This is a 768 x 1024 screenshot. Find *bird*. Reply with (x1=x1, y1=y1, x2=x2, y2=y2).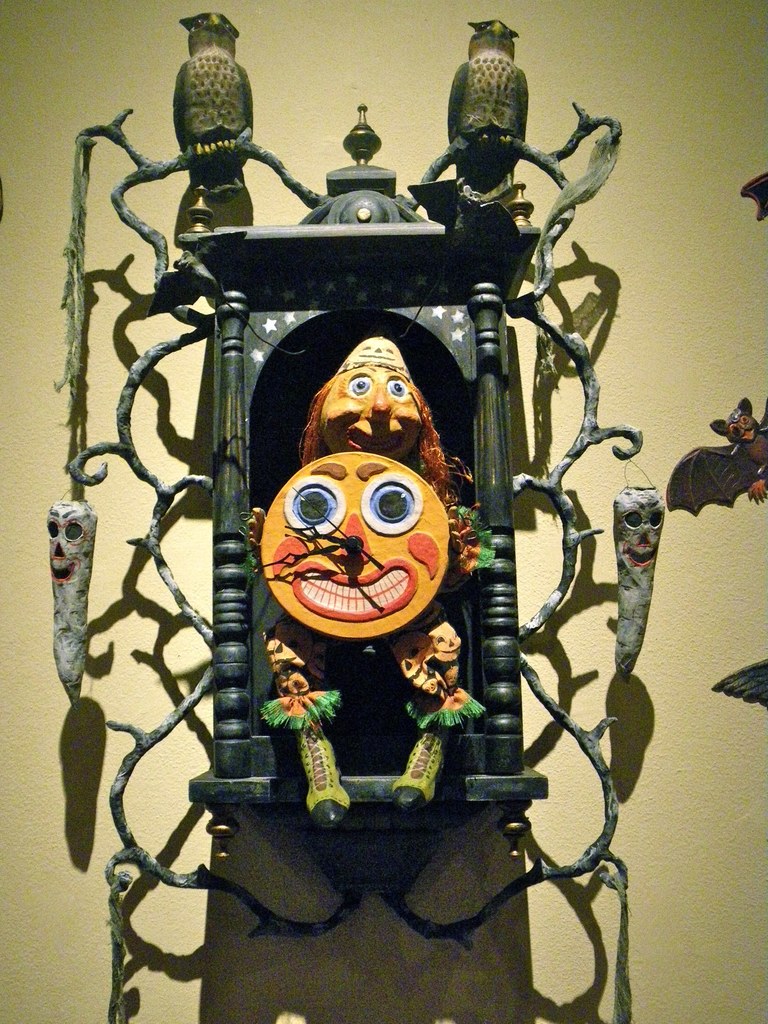
(x1=166, y1=6, x2=273, y2=192).
